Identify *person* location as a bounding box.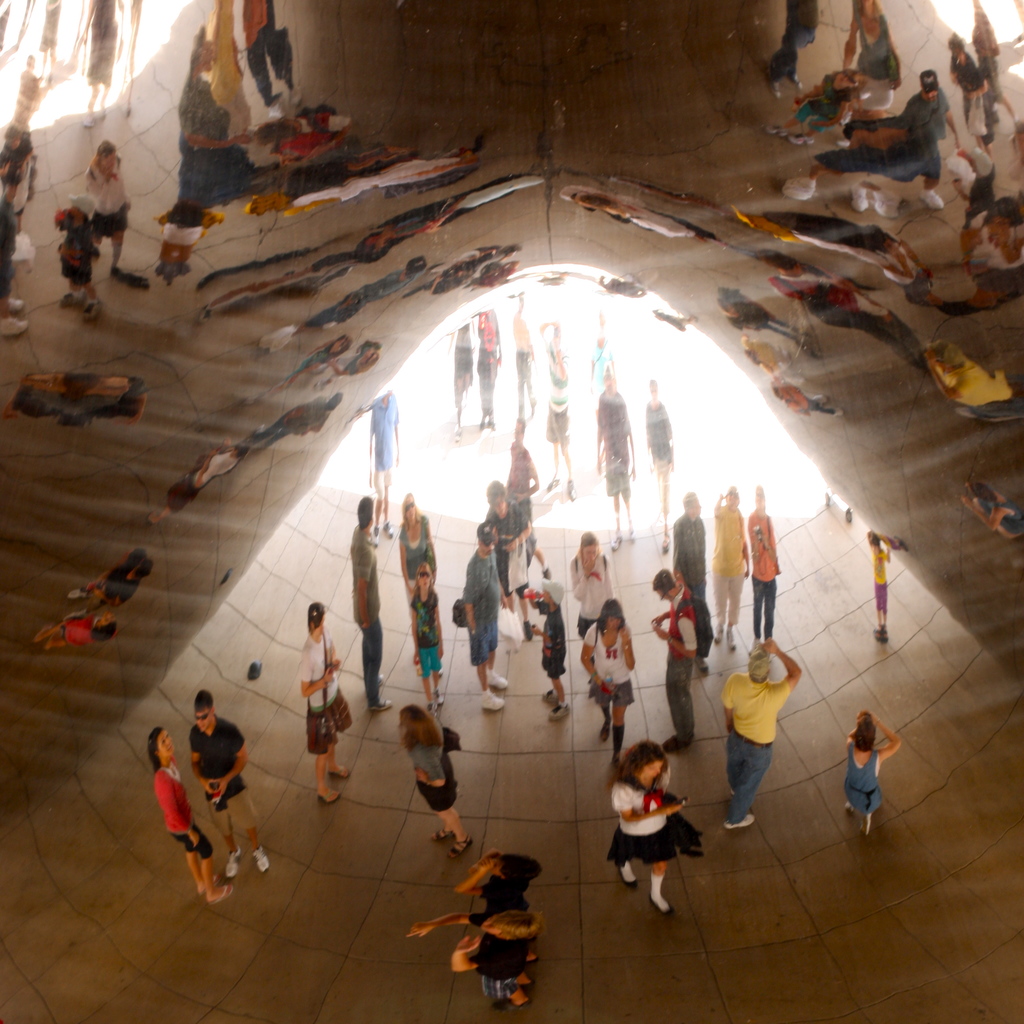
(x1=70, y1=557, x2=132, y2=624).
